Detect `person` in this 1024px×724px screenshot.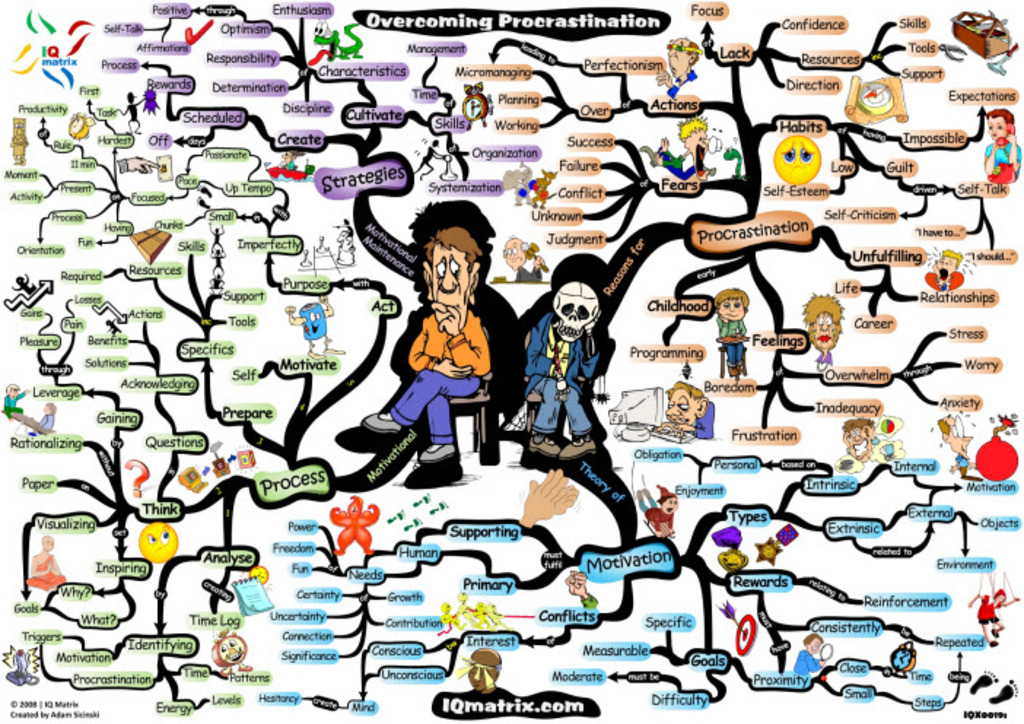
Detection: bbox=[801, 290, 845, 371].
